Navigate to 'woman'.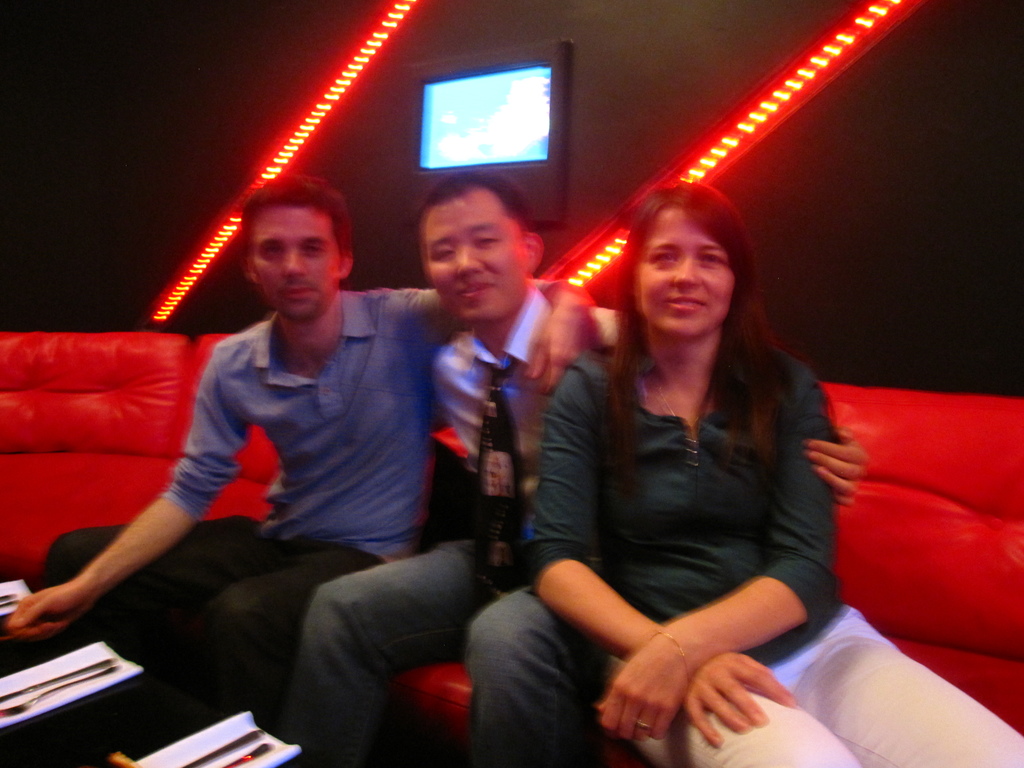
Navigation target: bbox=(525, 188, 1023, 767).
